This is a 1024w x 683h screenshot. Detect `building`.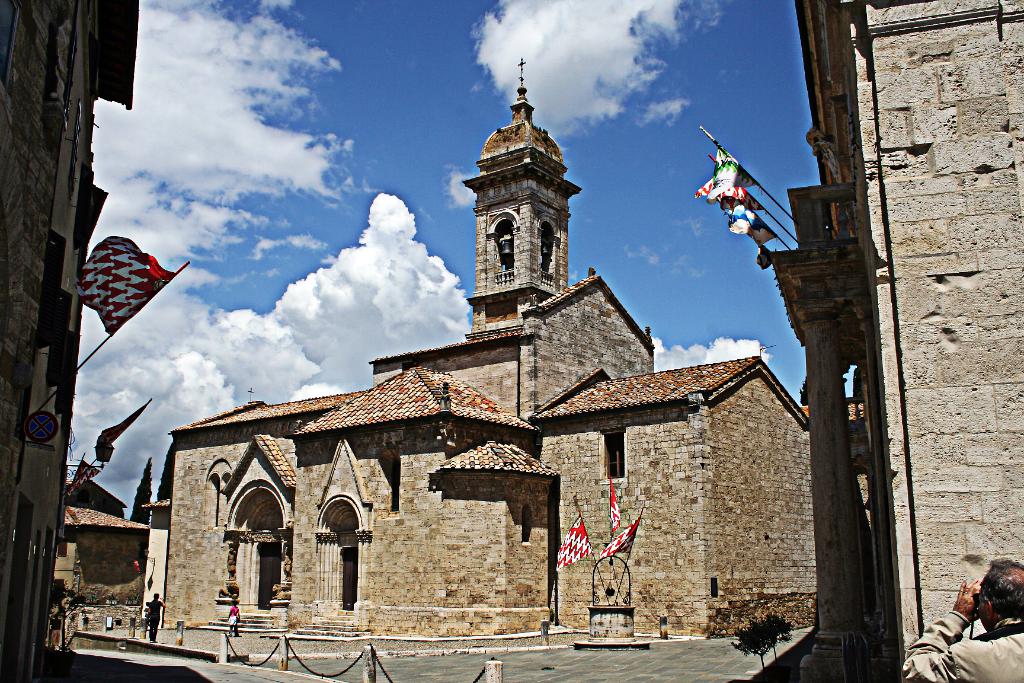
region(810, 0, 1023, 682).
